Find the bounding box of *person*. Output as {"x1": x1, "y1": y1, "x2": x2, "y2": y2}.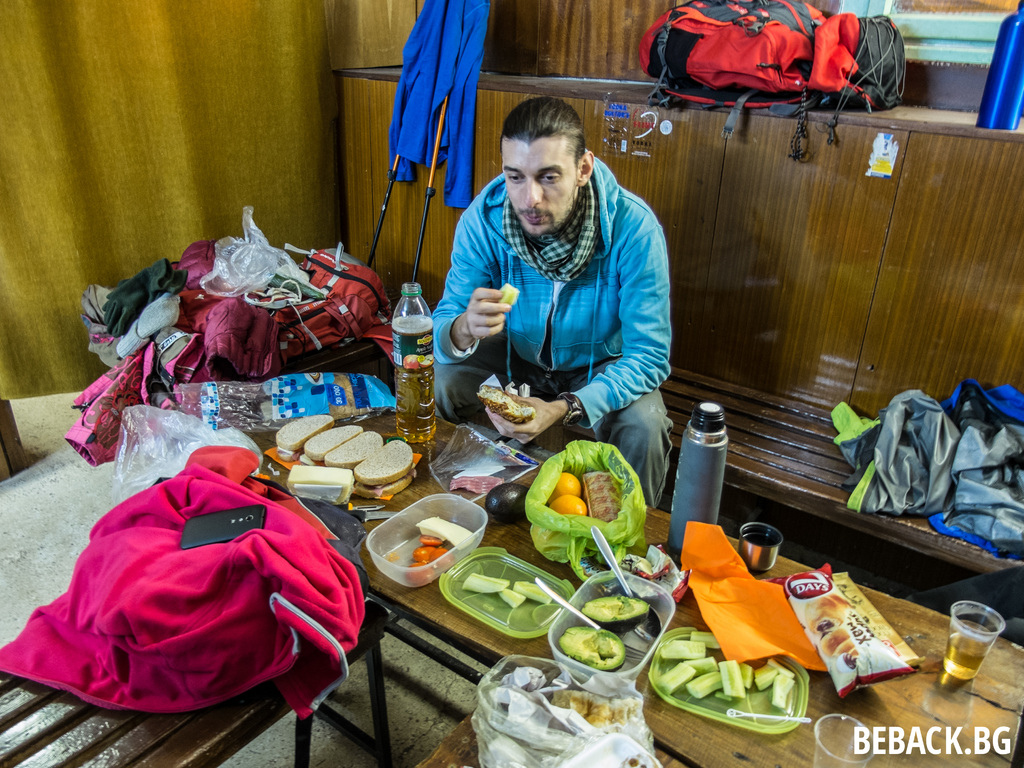
{"x1": 431, "y1": 100, "x2": 671, "y2": 508}.
